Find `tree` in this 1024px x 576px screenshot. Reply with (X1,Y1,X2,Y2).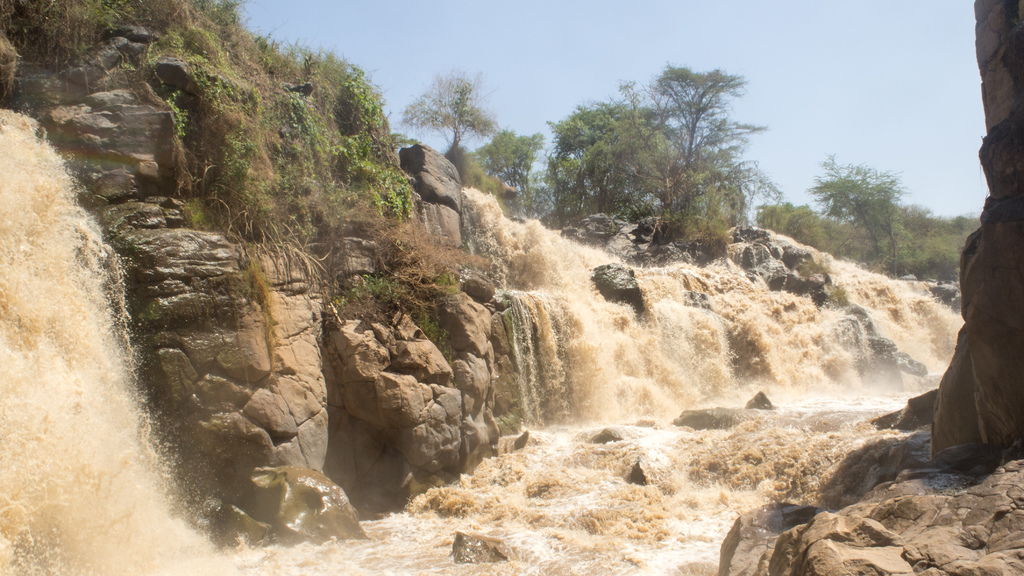
(575,52,780,253).
